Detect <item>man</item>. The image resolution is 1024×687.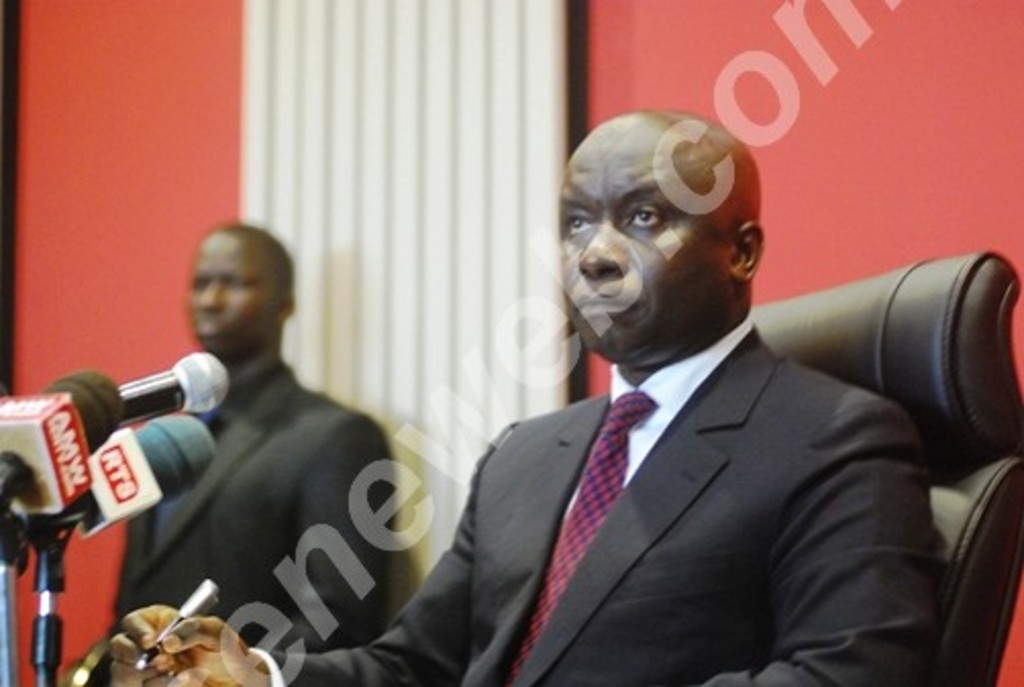
pyautogui.locateOnScreen(216, 108, 995, 667).
